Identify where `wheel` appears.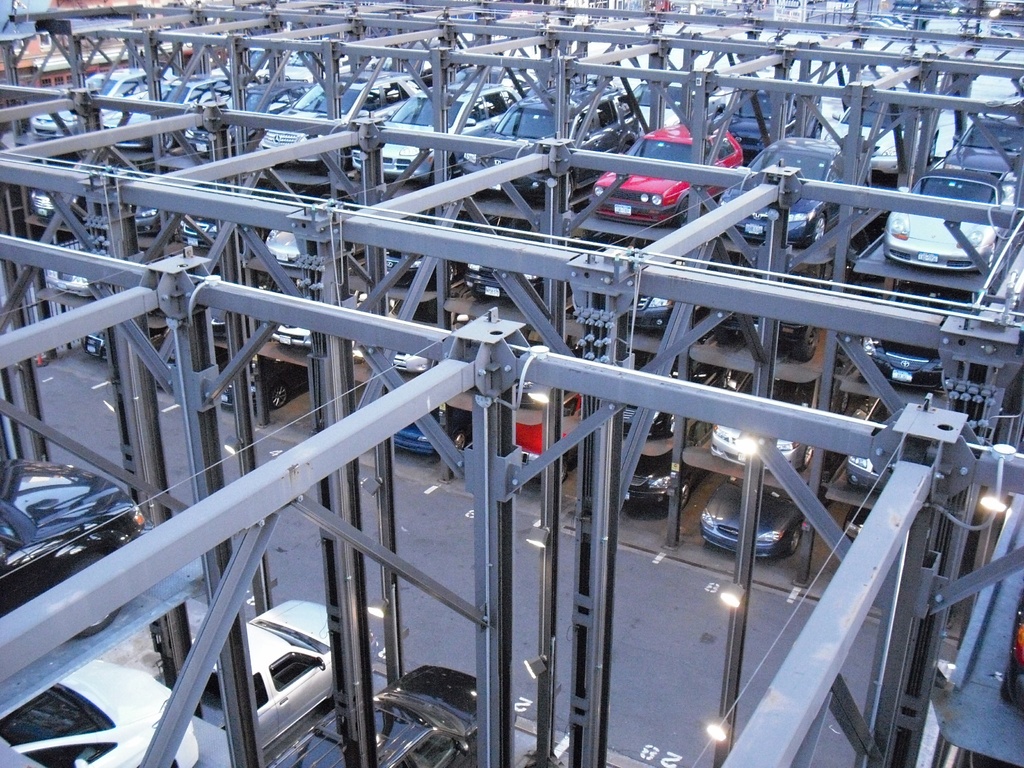
Appears at pyautogui.locateOnScreen(676, 192, 701, 230).
